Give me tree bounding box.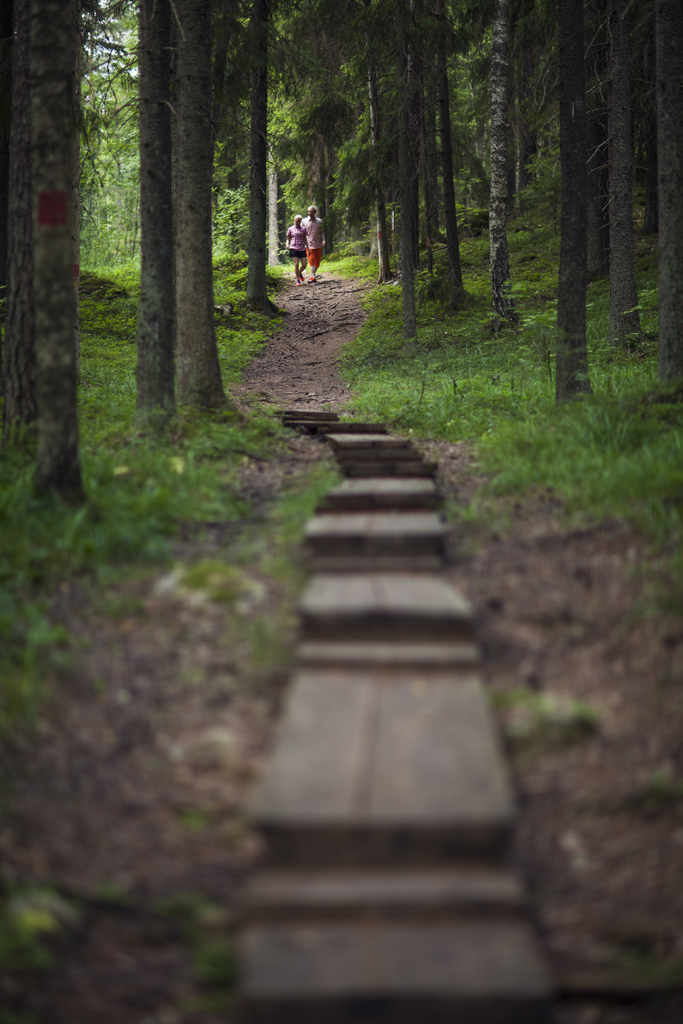
(283,0,359,227).
